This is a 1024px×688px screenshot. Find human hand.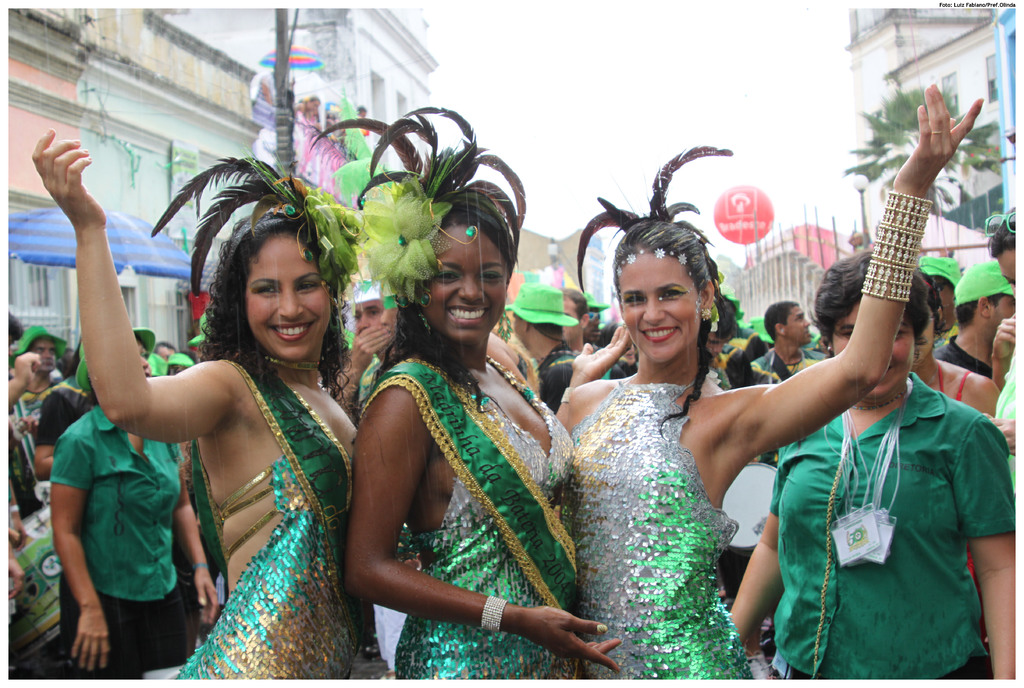
Bounding box: bbox(522, 604, 624, 675).
